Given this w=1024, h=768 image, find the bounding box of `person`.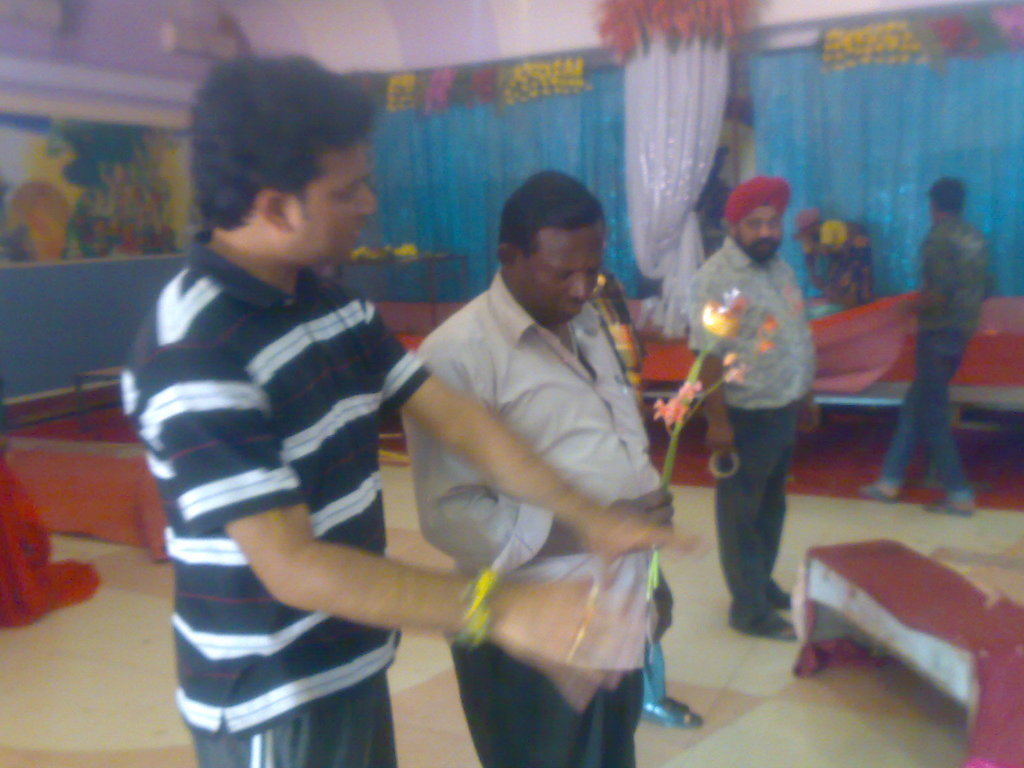
crop(122, 53, 676, 767).
